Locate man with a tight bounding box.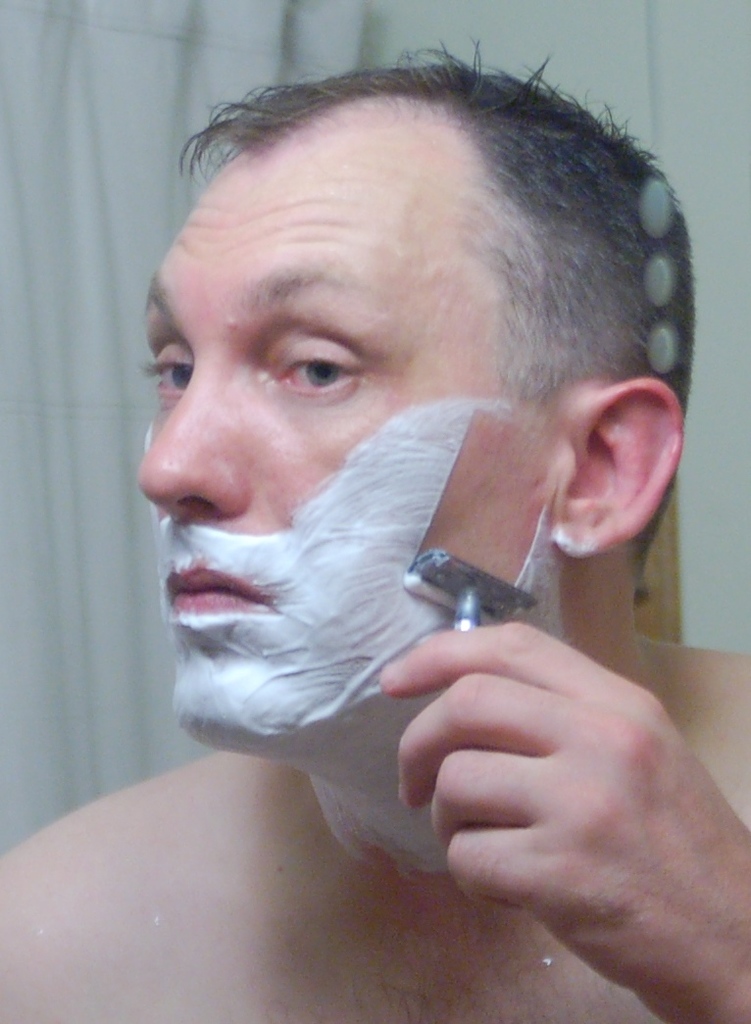
<box>55,61,750,974</box>.
